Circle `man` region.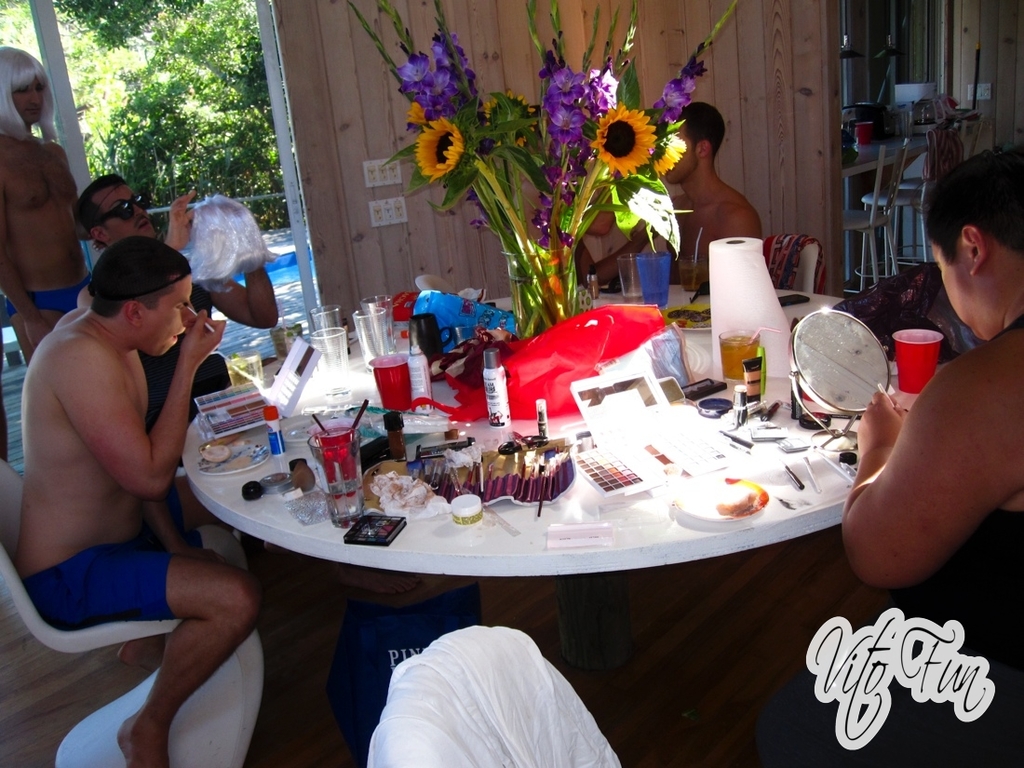
Region: bbox=(844, 141, 1023, 592).
